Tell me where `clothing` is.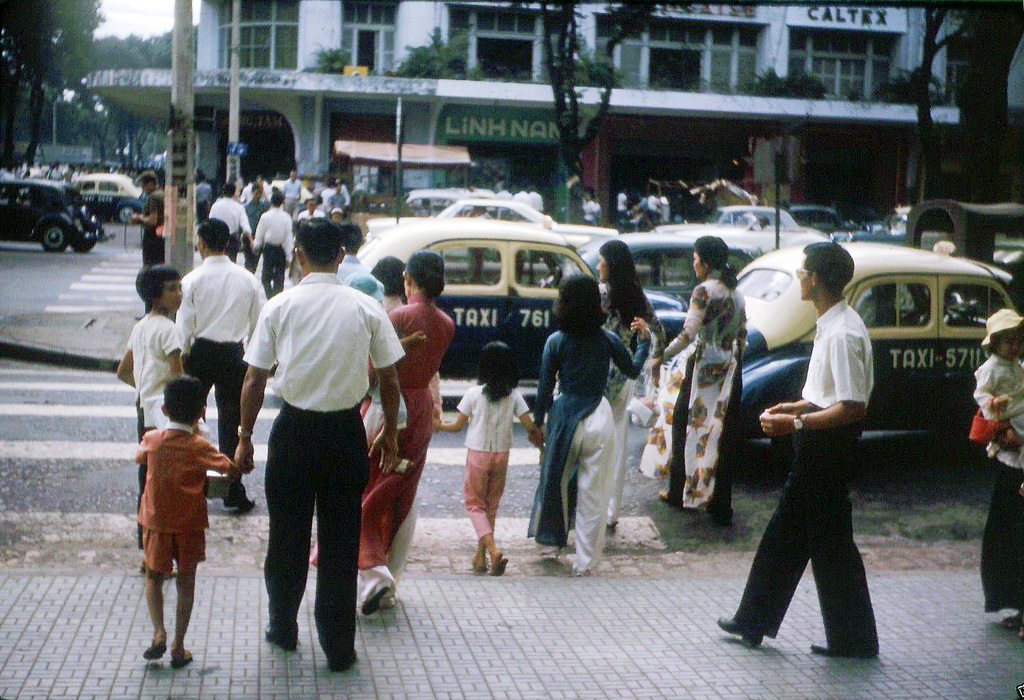
`clothing` is at {"left": 979, "top": 443, "right": 1023, "bottom": 611}.
